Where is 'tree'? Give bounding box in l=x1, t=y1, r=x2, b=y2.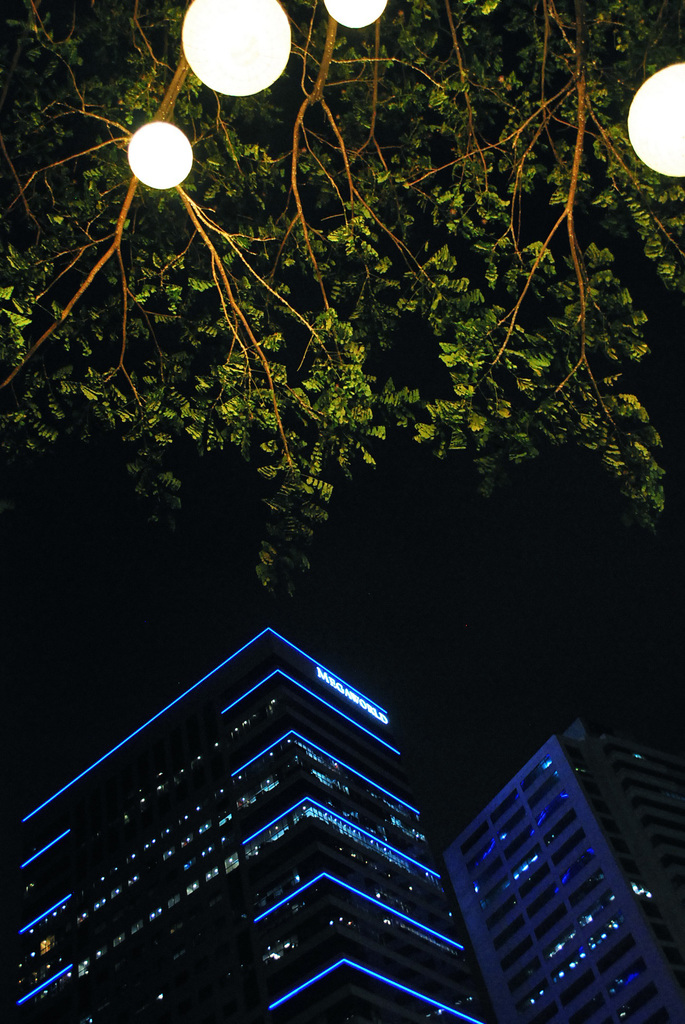
l=11, t=28, r=684, b=712.
